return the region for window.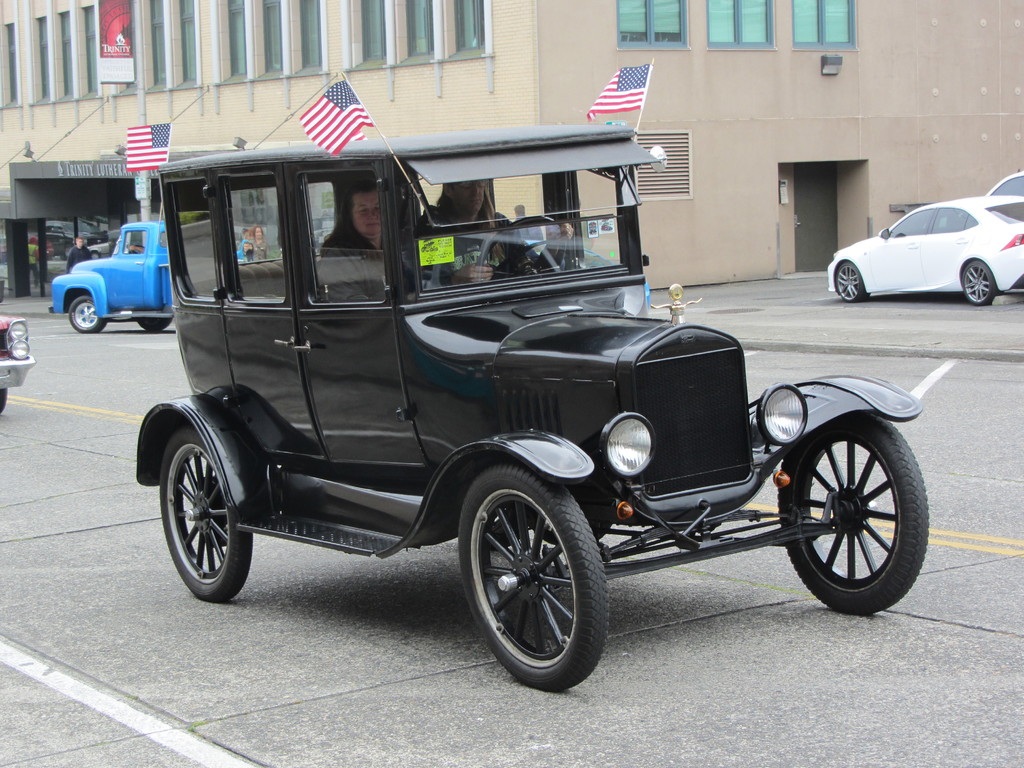
bbox(62, 11, 65, 100).
